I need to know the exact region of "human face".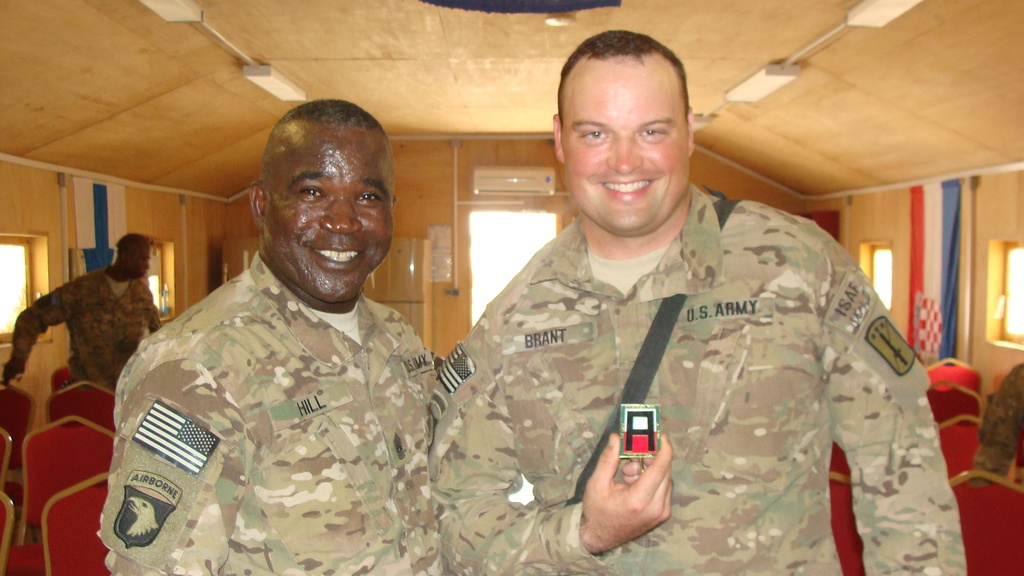
Region: <bbox>266, 121, 396, 310</bbox>.
